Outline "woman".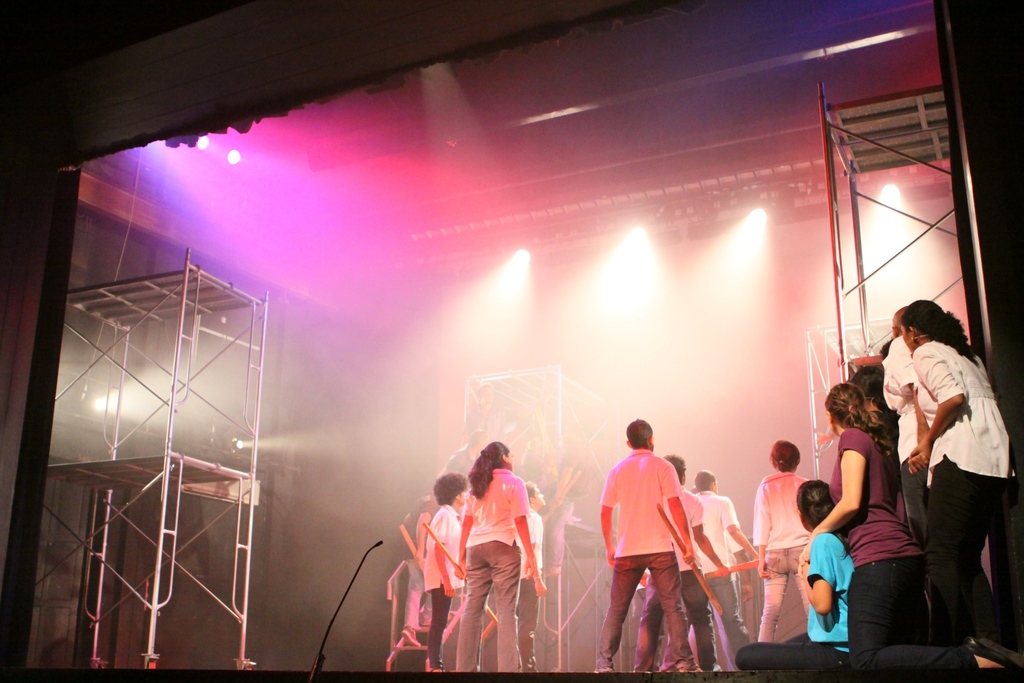
Outline: region(458, 438, 547, 673).
